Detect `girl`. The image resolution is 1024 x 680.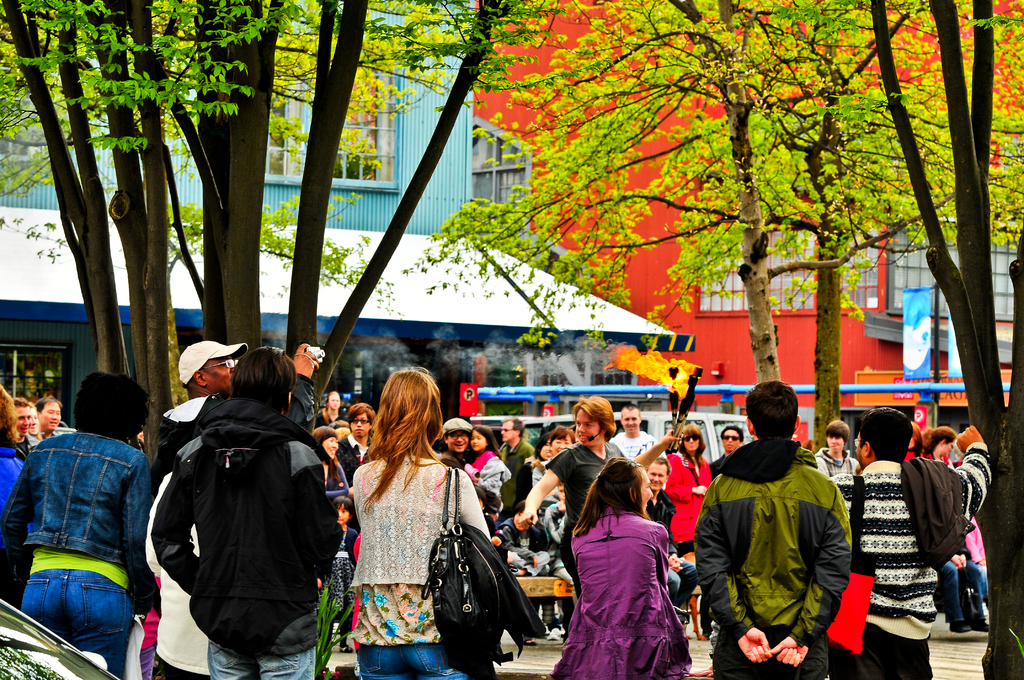
crop(546, 455, 691, 679).
